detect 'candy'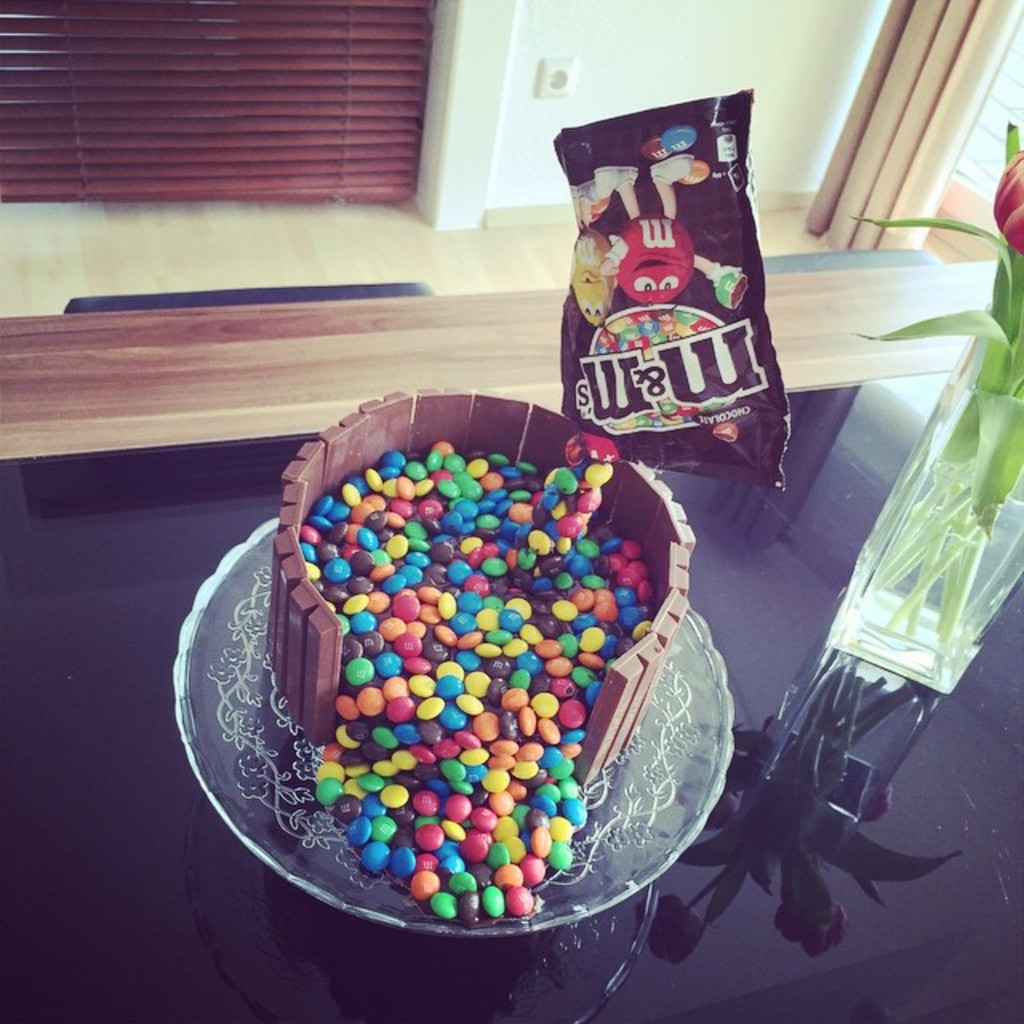
bbox(664, 122, 698, 150)
